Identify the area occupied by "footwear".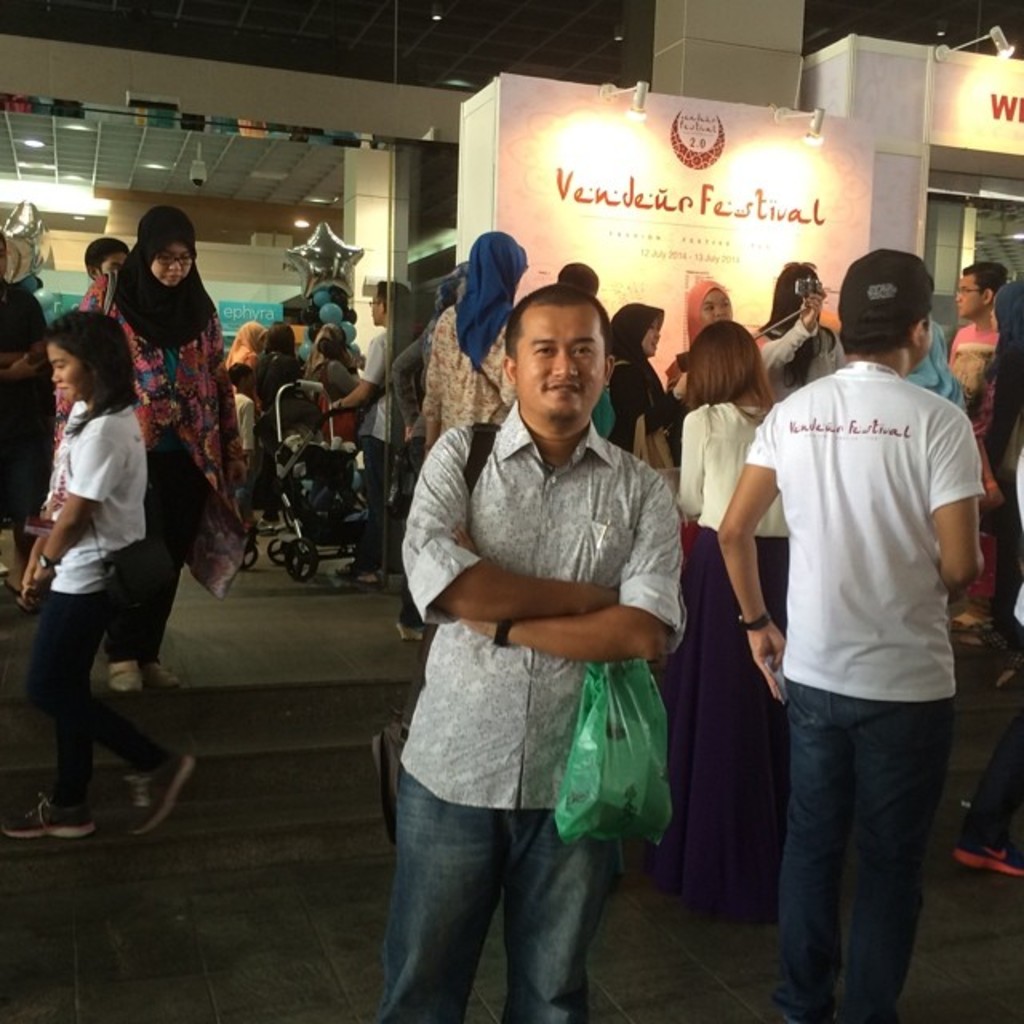
Area: 109, 661, 141, 691.
